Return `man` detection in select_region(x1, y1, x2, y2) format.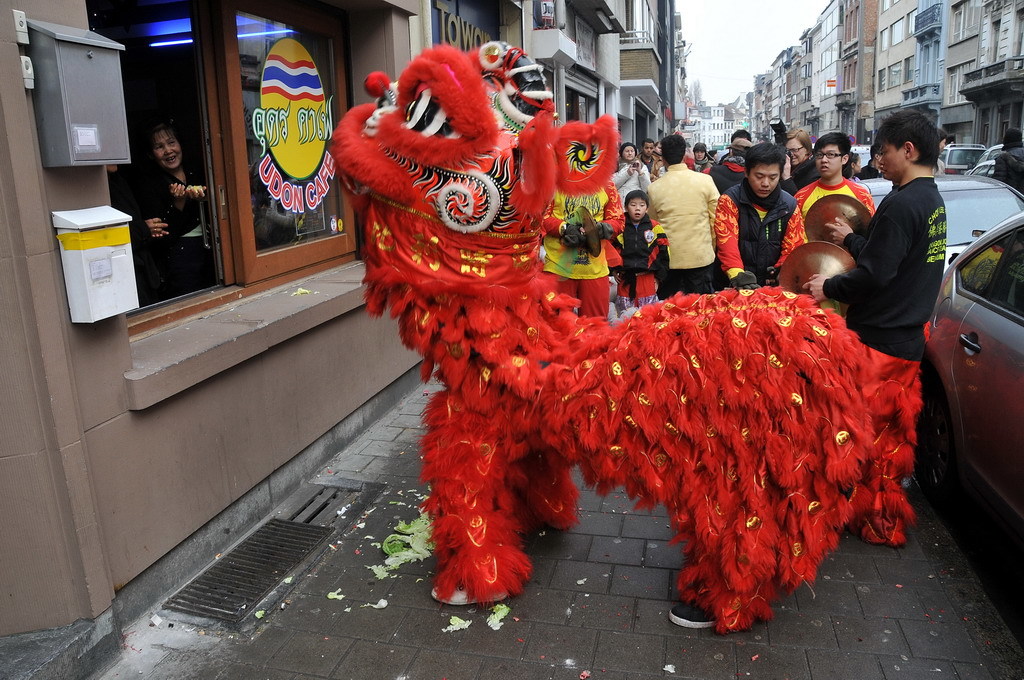
select_region(993, 128, 1023, 196).
